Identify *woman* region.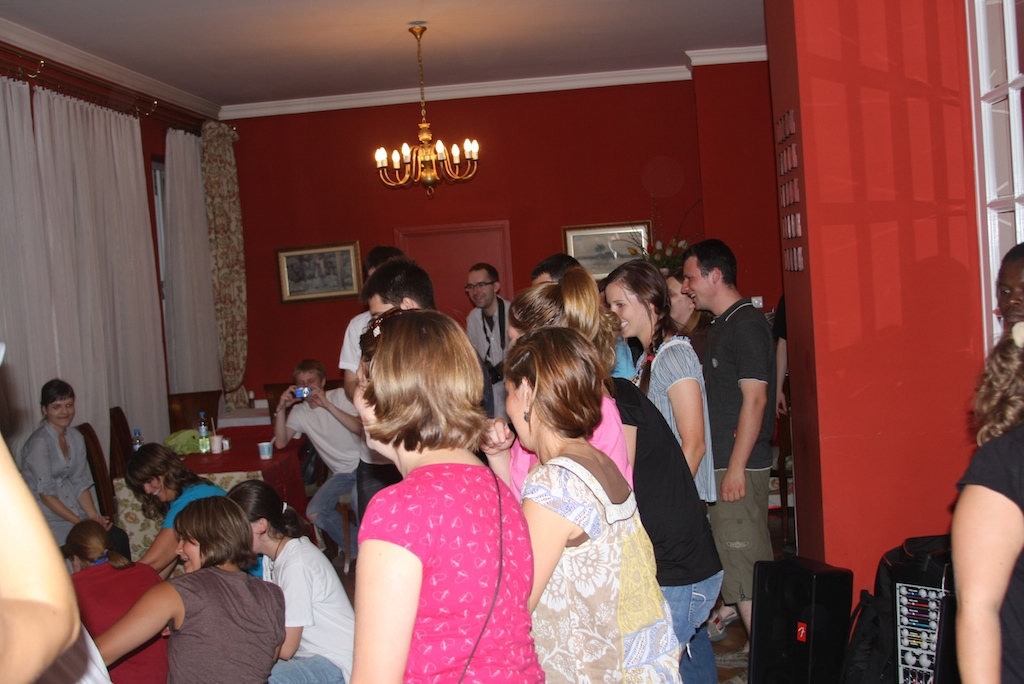
Region: bbox(71, 513, 167, 683).
